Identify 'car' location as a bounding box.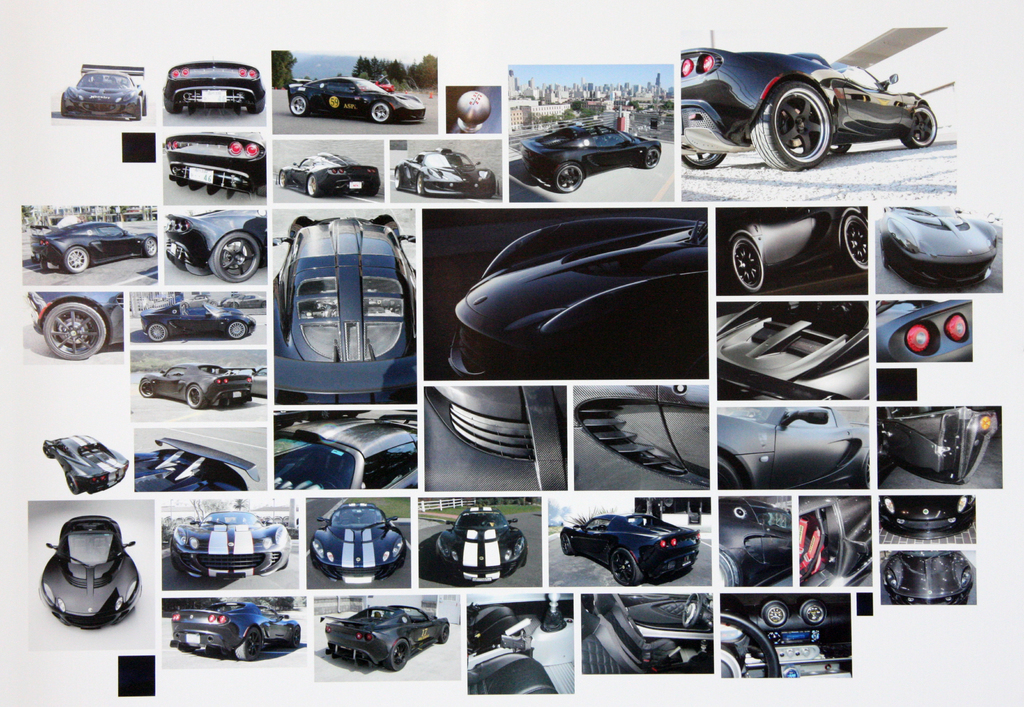
(170, 508, 290, 581).
